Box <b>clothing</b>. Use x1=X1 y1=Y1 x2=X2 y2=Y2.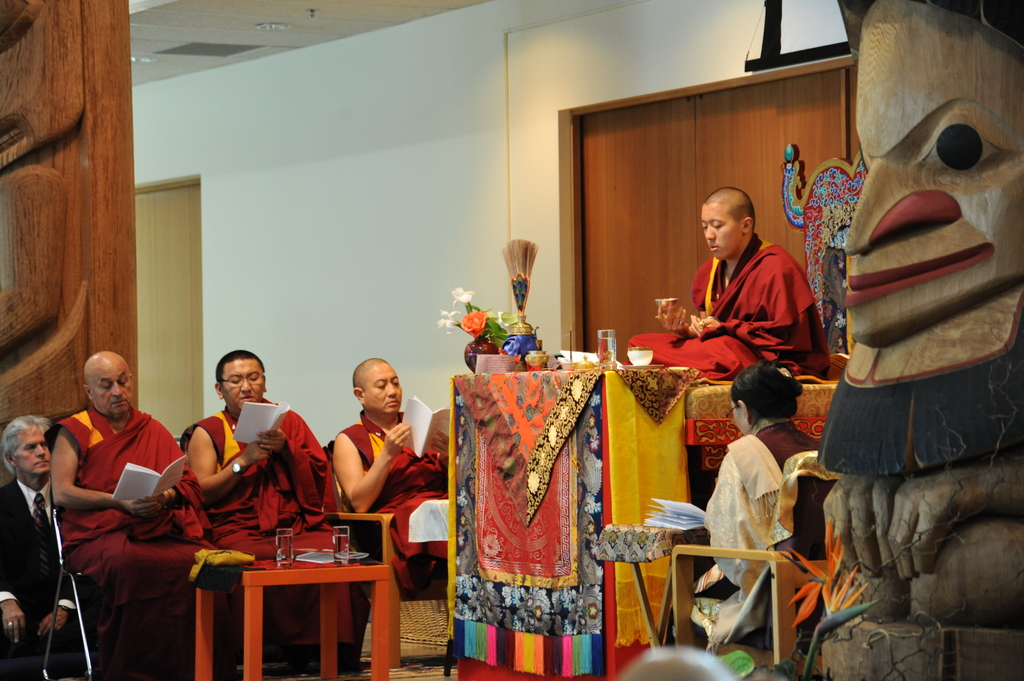
x1=182 y1=396 x2=348 y2=558.
